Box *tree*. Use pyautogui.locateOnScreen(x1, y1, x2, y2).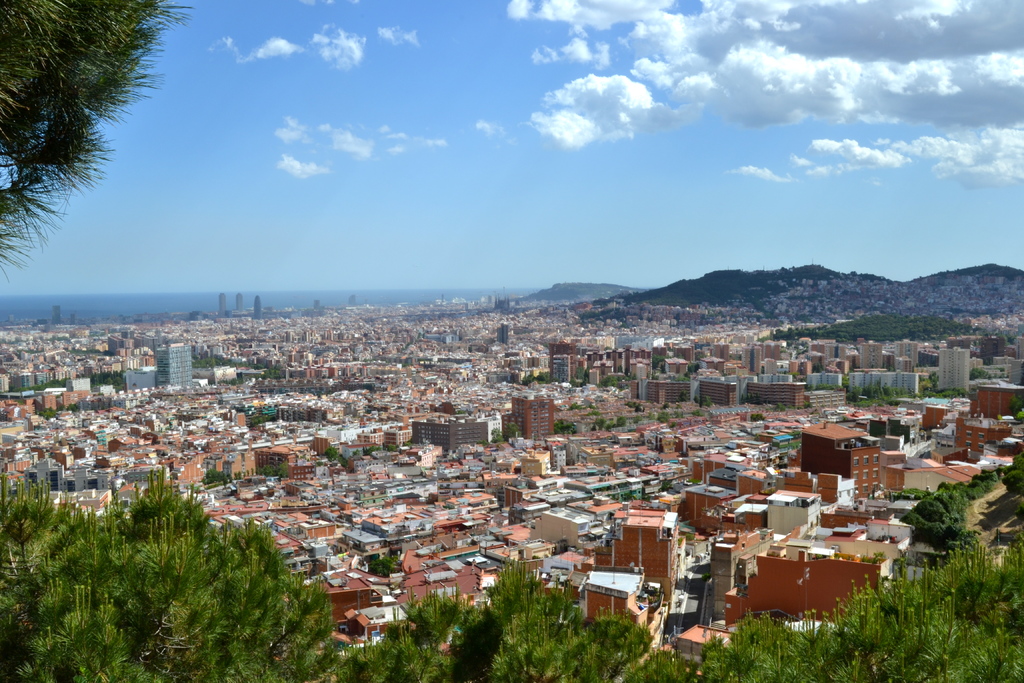
pyautogui.locateOnScreen(658, 481, 675, 490).
